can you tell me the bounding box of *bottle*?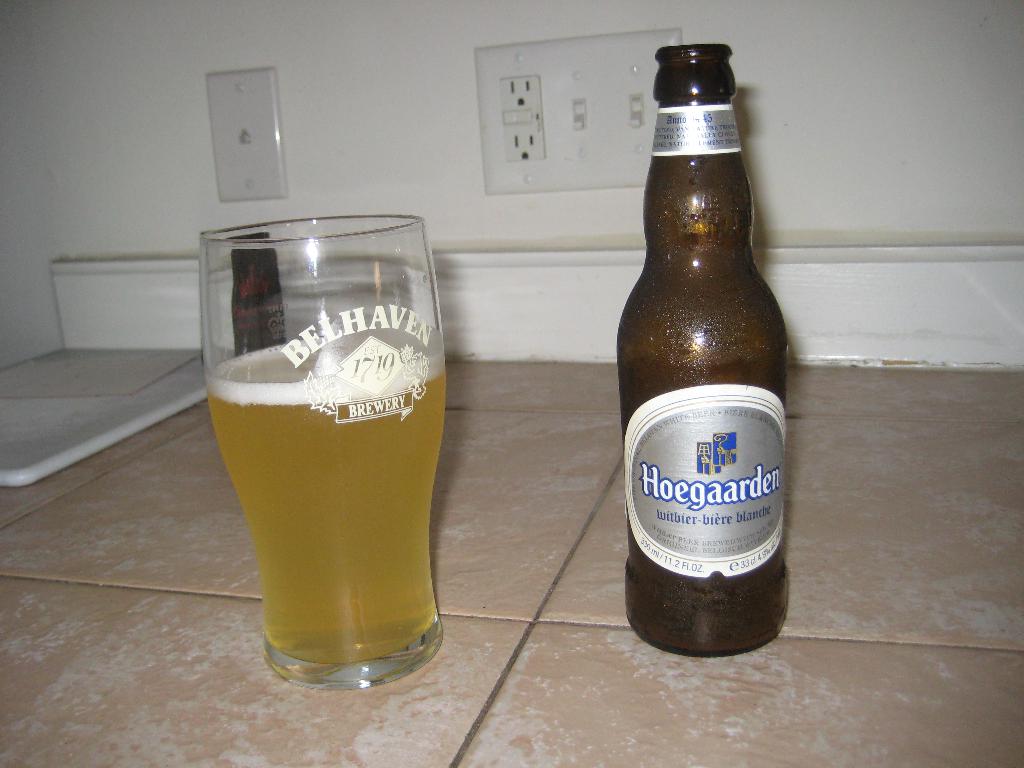
615, 39, 791, 661.
